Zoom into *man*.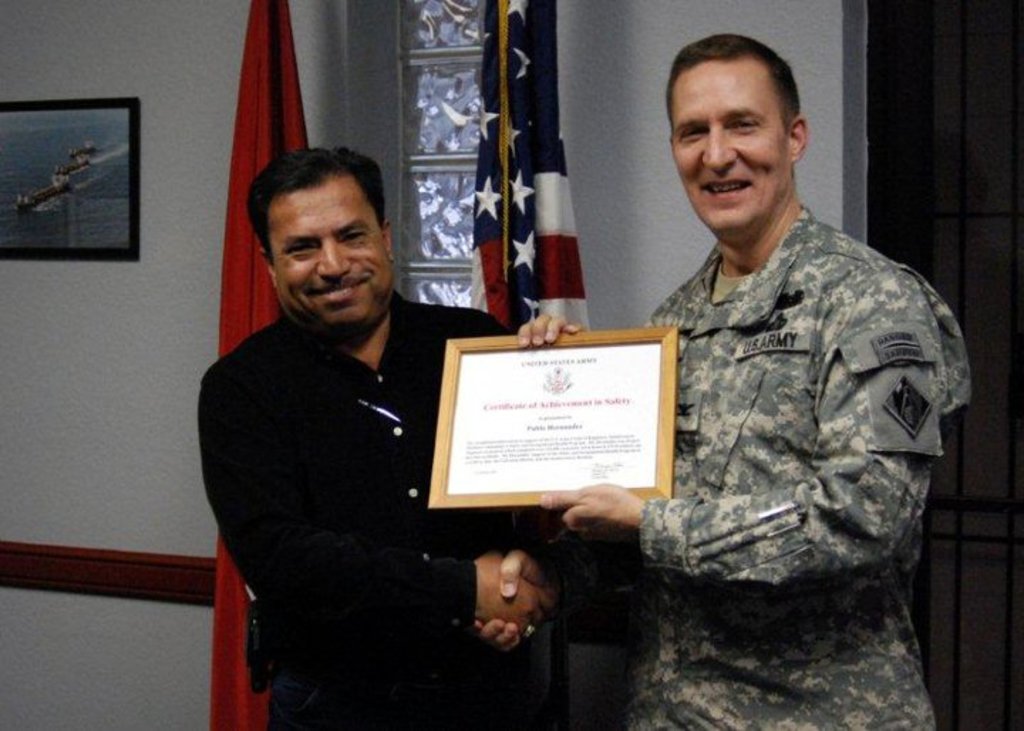
Zoom target: <box>509,26,971,730</box>.
